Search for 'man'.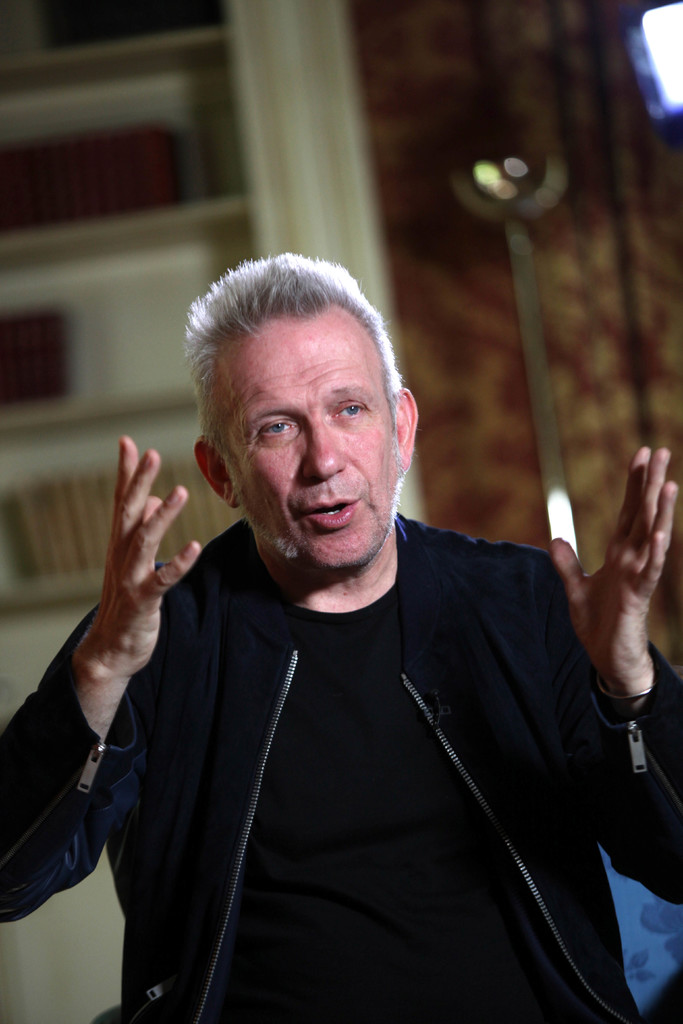
Found at [37,239,668,1002].
